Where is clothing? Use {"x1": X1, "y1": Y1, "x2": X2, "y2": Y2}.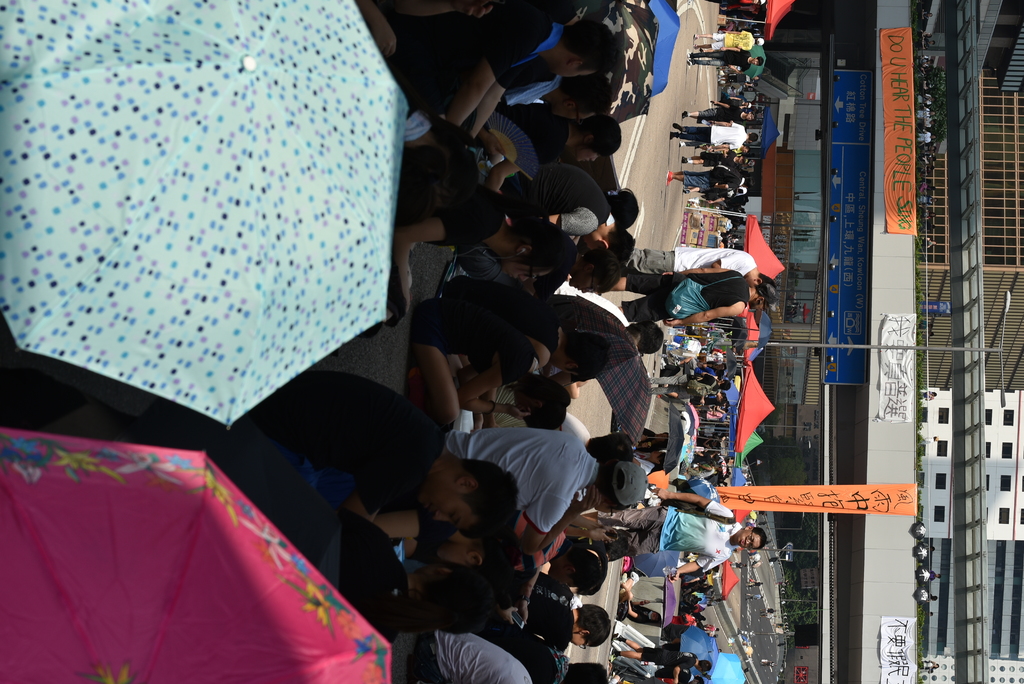
{"x1": 625, "y1": 271, "x2": 758, "y2": 318}.
